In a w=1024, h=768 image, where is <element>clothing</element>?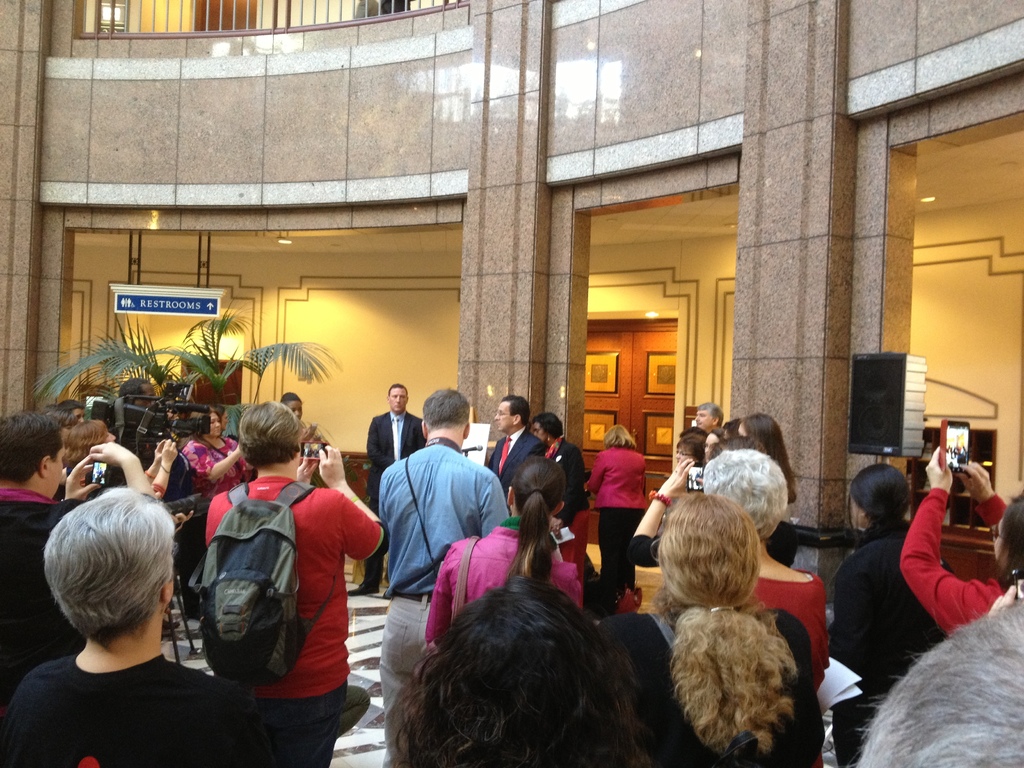
<region>825, 529, 948, 767</region>.
